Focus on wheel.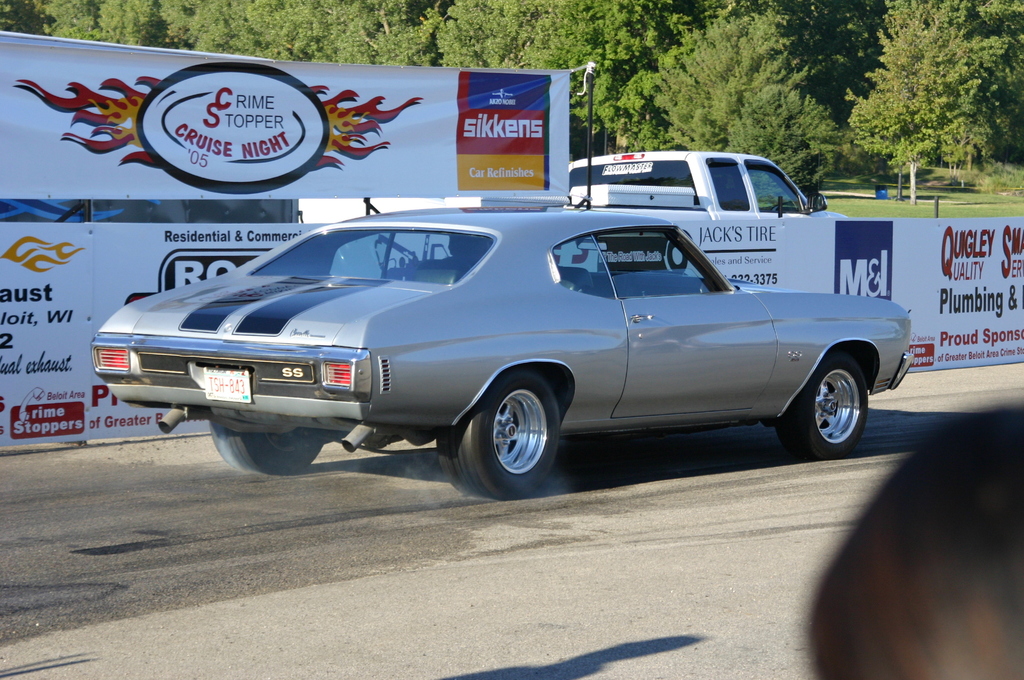
Focused at {"x1": 771, "y1": 350, "x2": 870, "y2": 460}.
